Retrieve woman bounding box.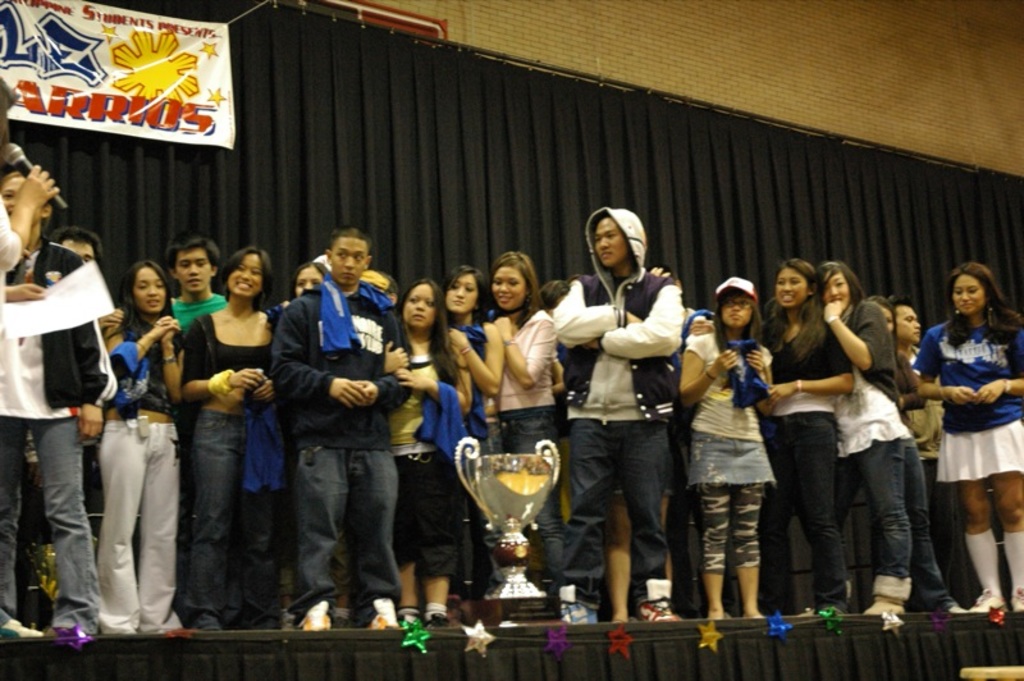
Bounding box: BBox(436, 269, 503, 620).
